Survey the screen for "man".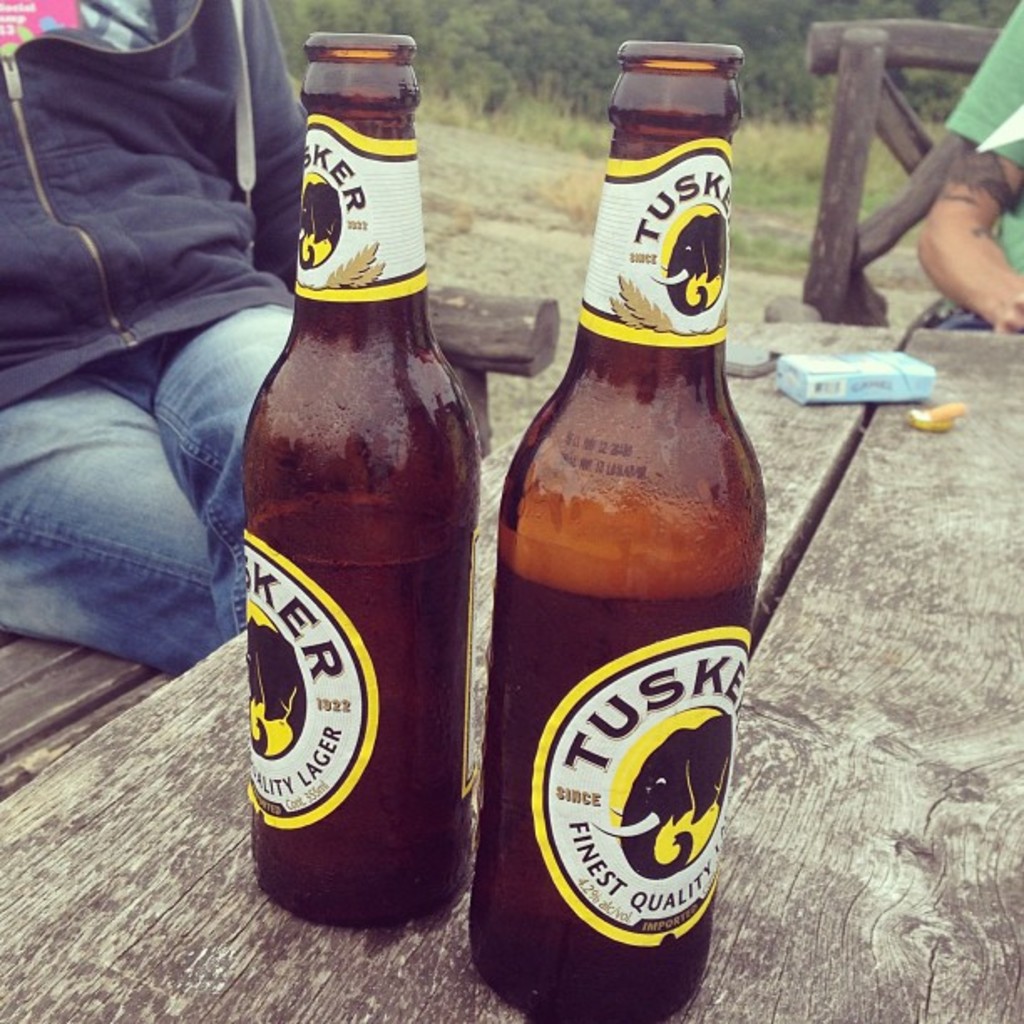
Survey found: (907,0,1022,333).
